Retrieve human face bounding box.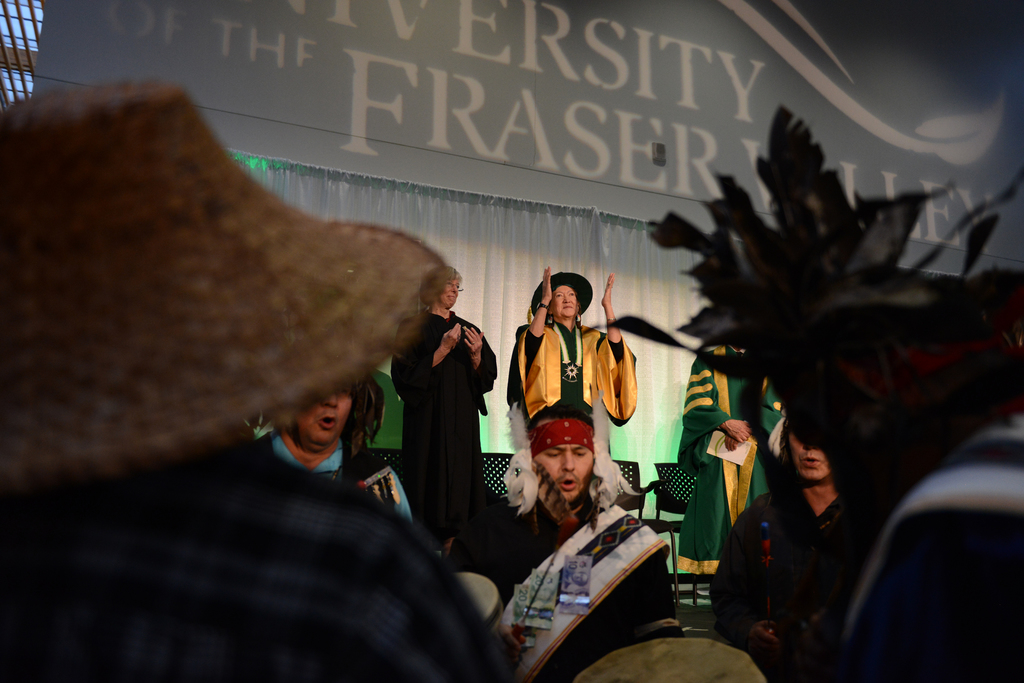
Bounding box: bbox=[551, 287, 577, 320].
